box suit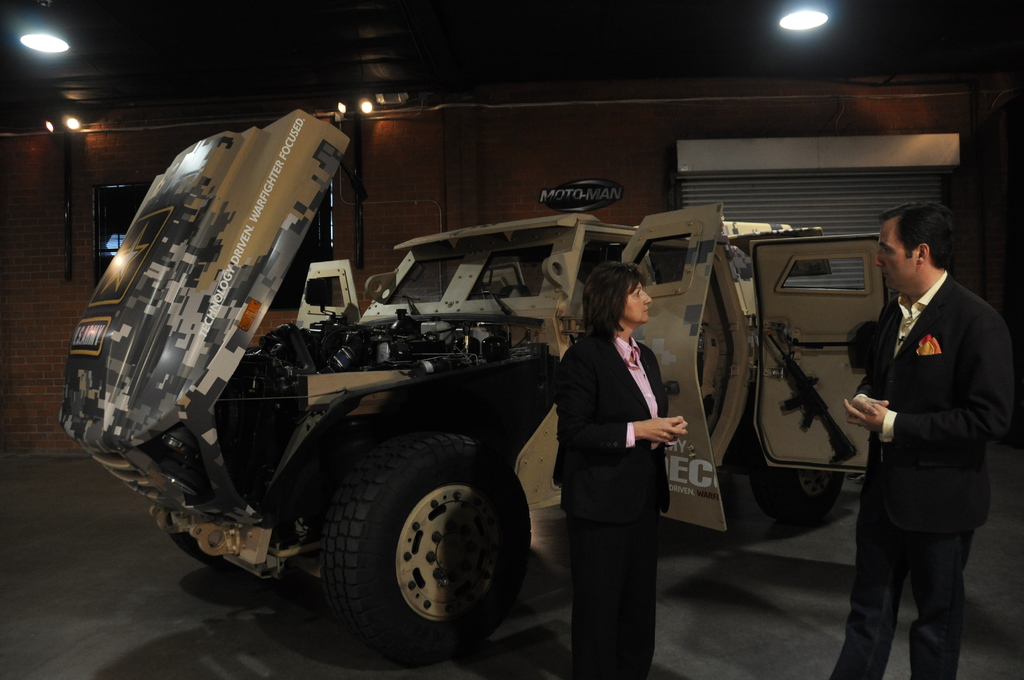
<bbox>556, 268, 687, 668</bbox>
